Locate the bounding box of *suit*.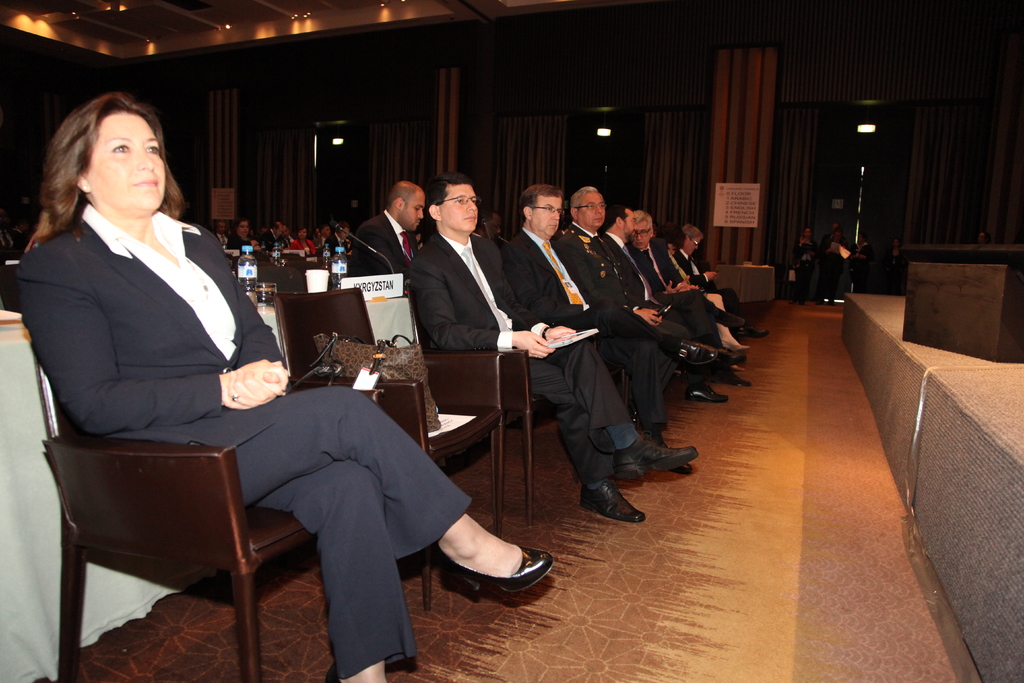
Bounding box: 673/247/749/318.
